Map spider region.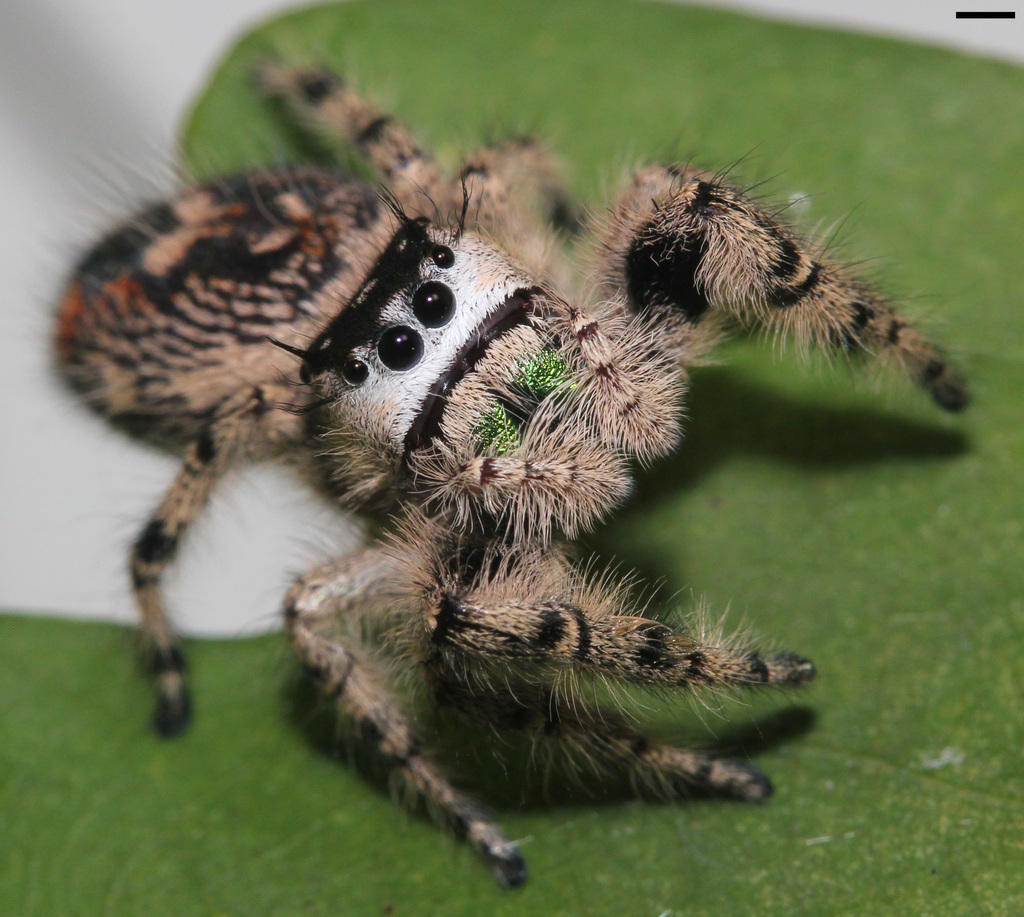
Mapped to box=[38, 38, 979, 882].
